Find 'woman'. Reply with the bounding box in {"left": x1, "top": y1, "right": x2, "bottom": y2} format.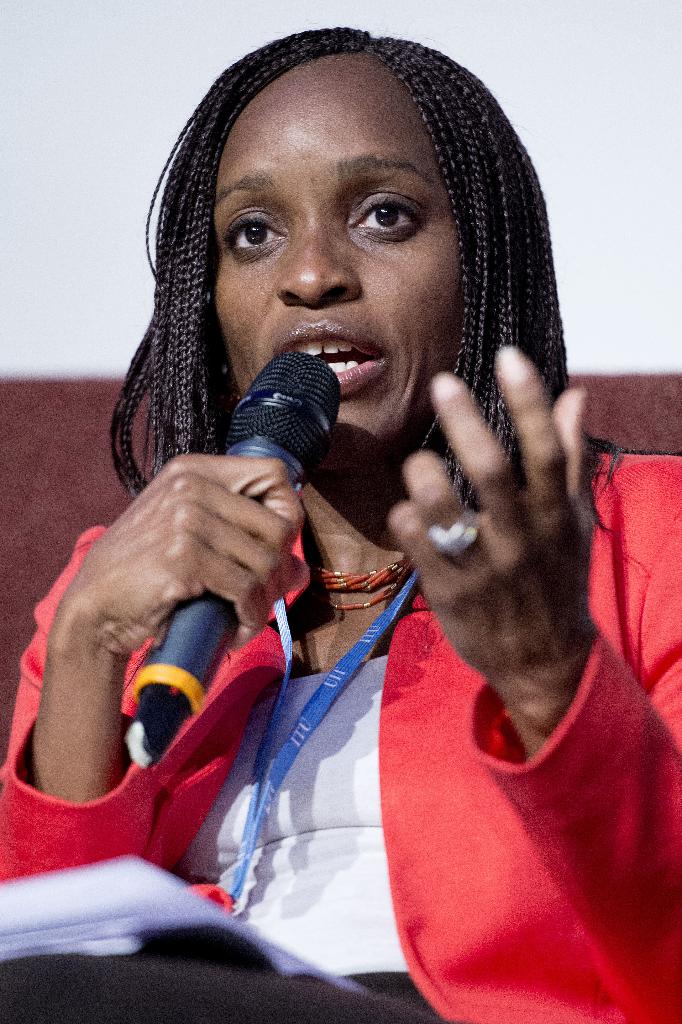
{"left": 44, "top": 28, "right": 646, "bottom": 986}.
